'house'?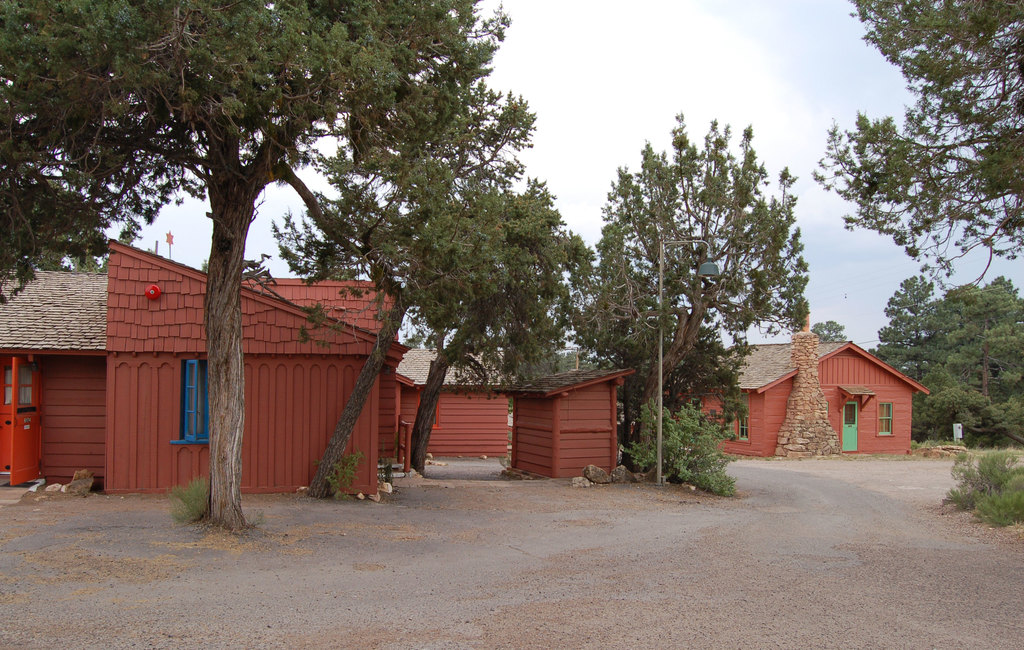
(384,346,534,471)
